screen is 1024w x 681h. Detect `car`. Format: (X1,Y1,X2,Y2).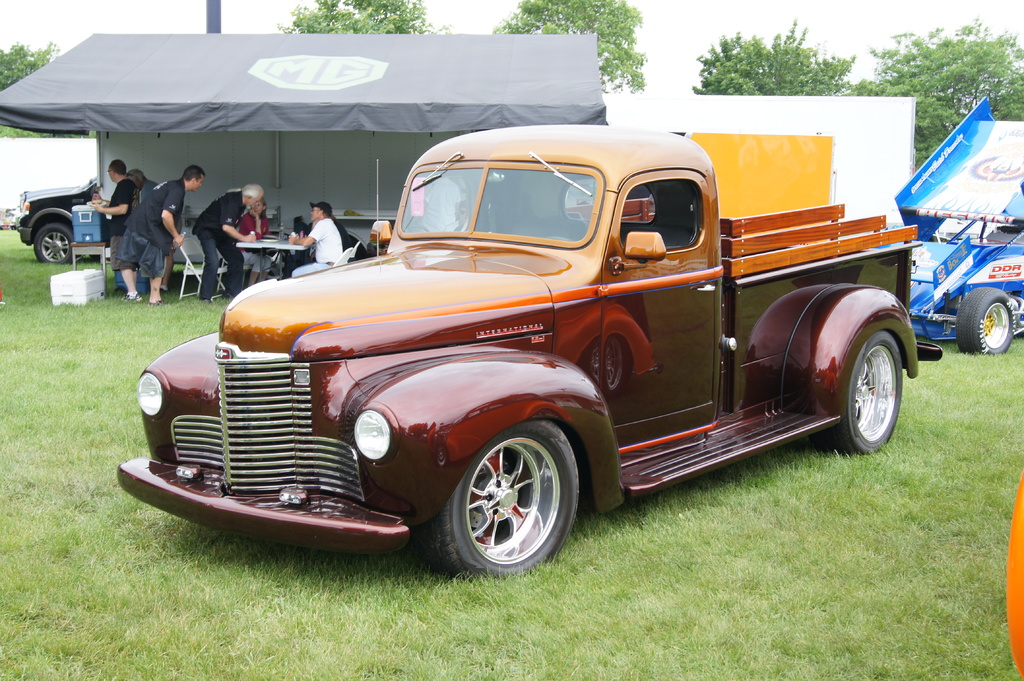
(15,178,99,264).
